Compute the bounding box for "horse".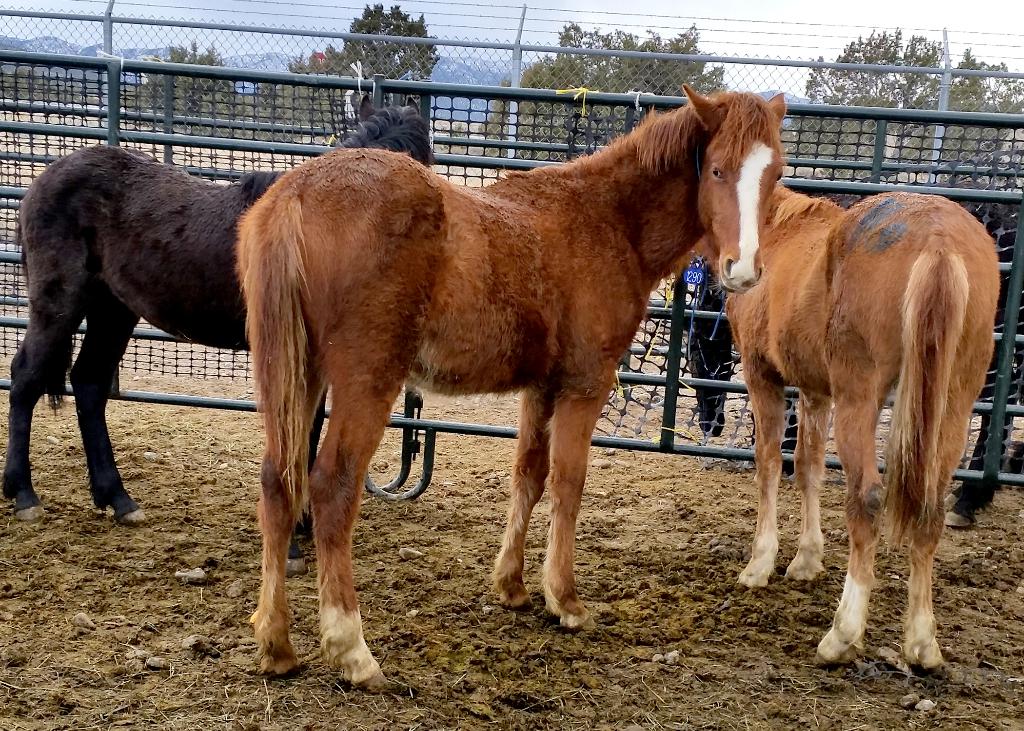
724 180 998 675.
